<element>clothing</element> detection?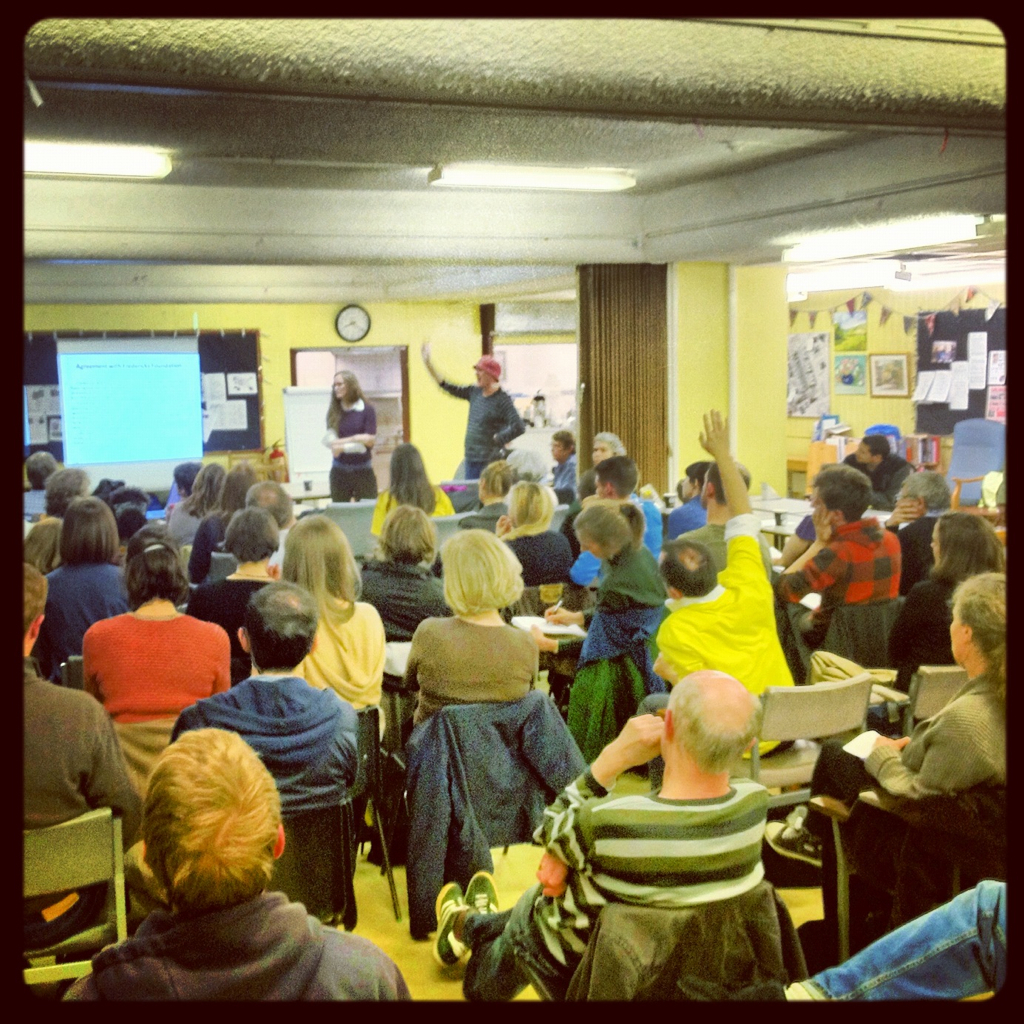
82 609 223 728
